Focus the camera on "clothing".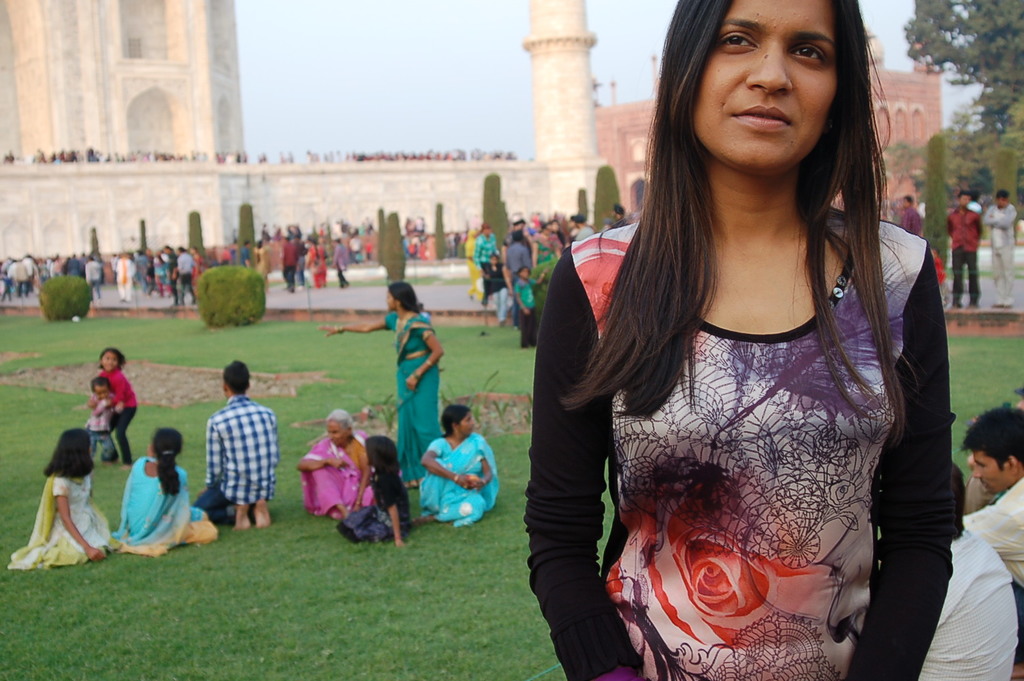
Focus region: BBox(914, 527, 1014, 680).
